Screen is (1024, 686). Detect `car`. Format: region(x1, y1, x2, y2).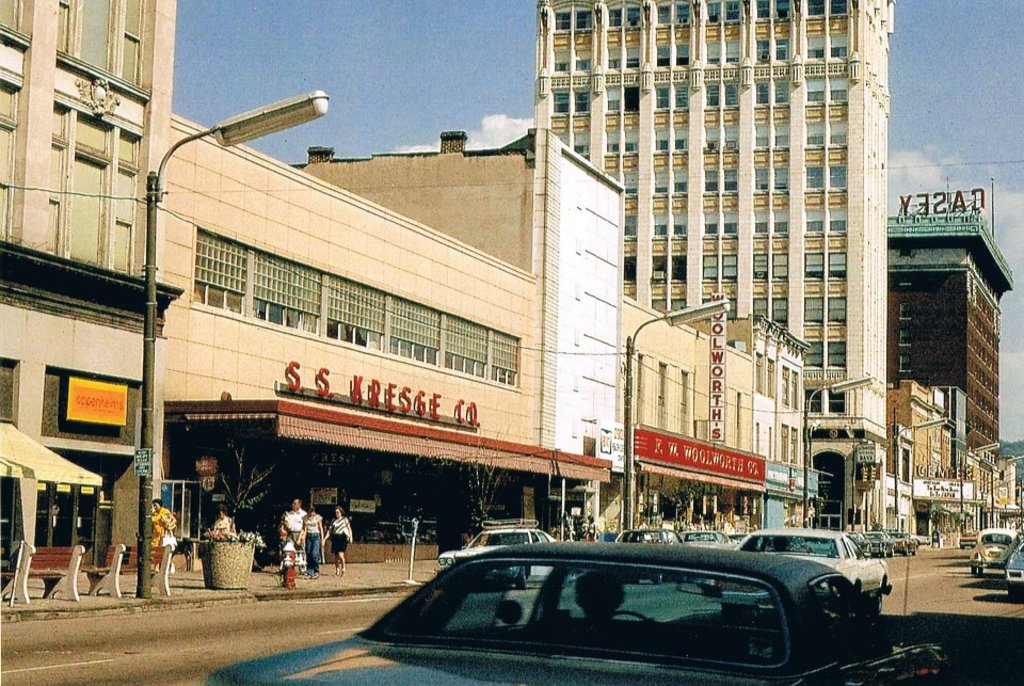
region(207, 539, 945, 685).
